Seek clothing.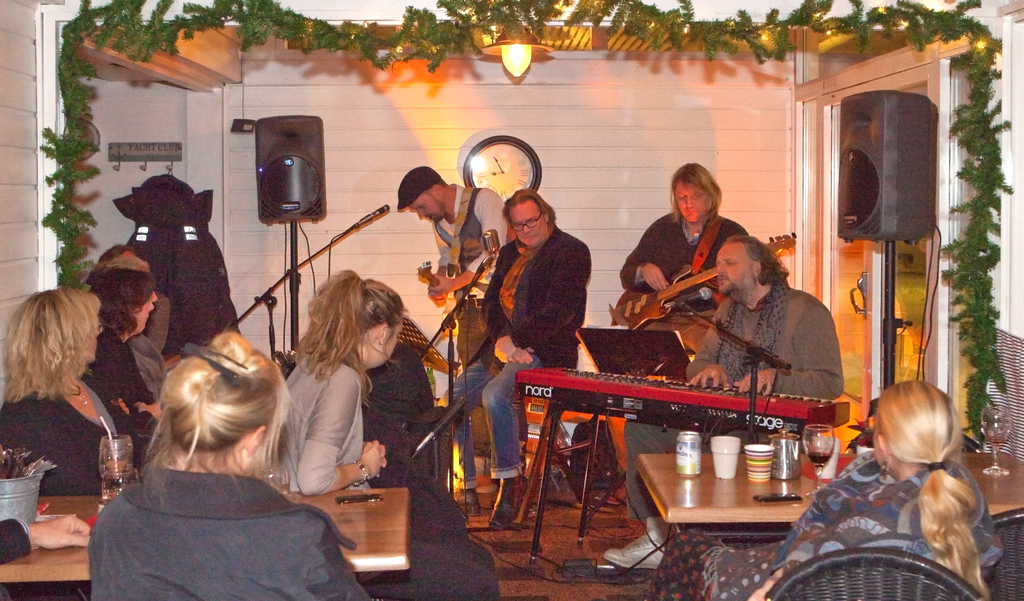
<region>406, 451, 499, 600</region>.
